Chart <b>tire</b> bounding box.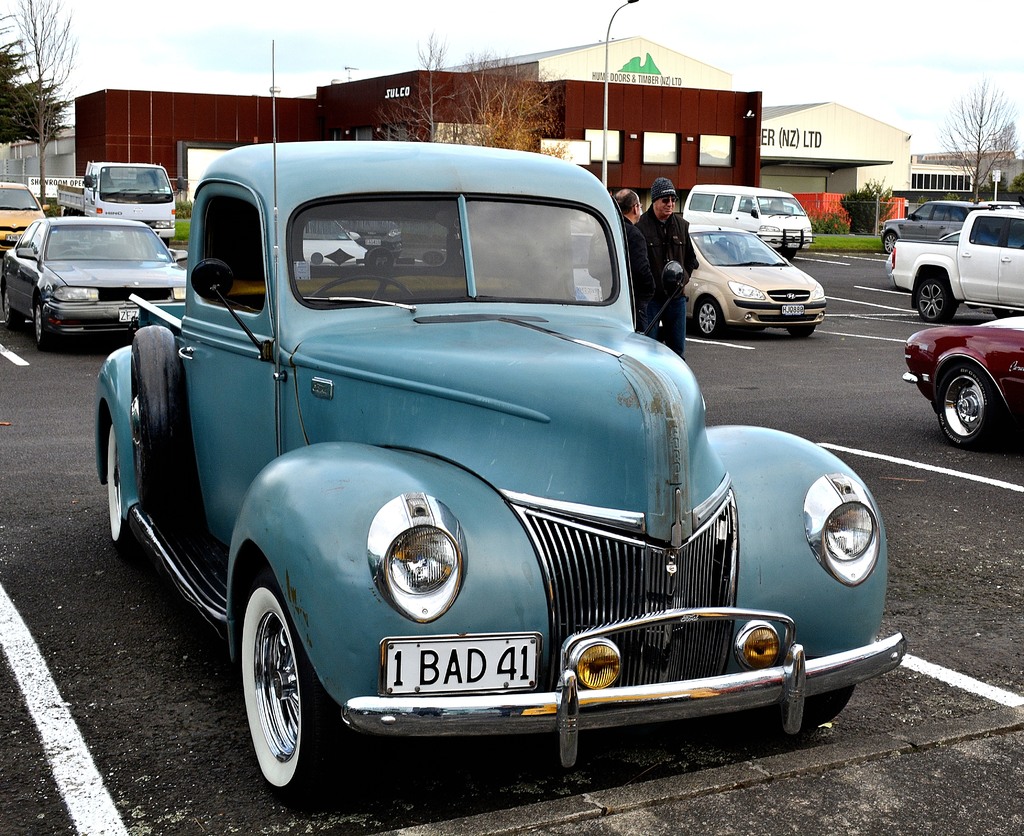
Charted: [691, 290, 724, 337].
